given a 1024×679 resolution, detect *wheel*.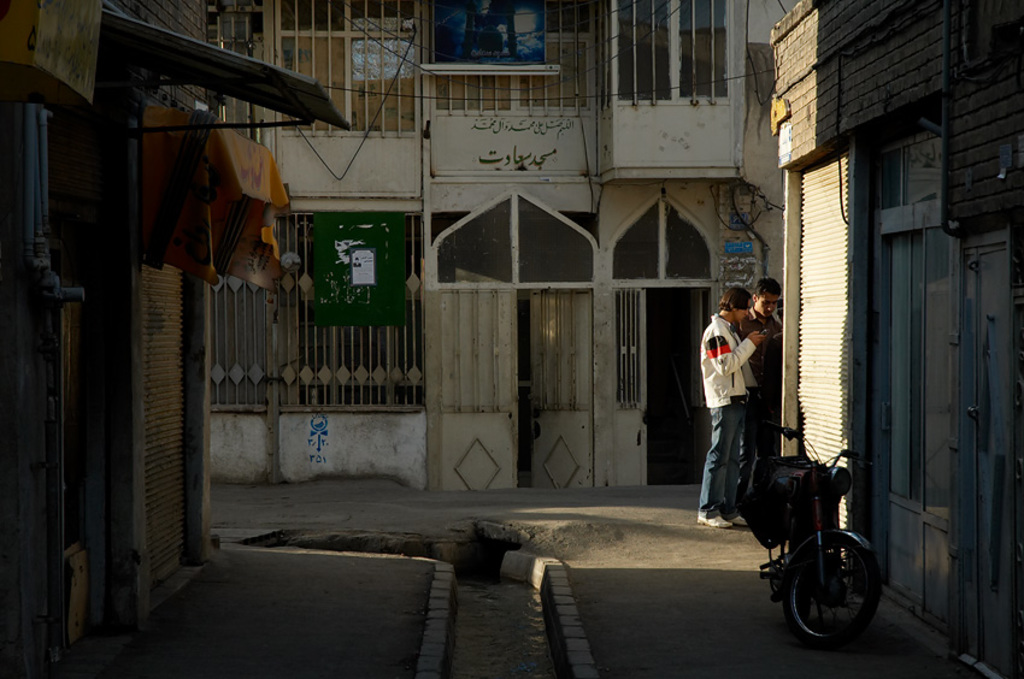
bbox=(788, 520, 885, 645).
